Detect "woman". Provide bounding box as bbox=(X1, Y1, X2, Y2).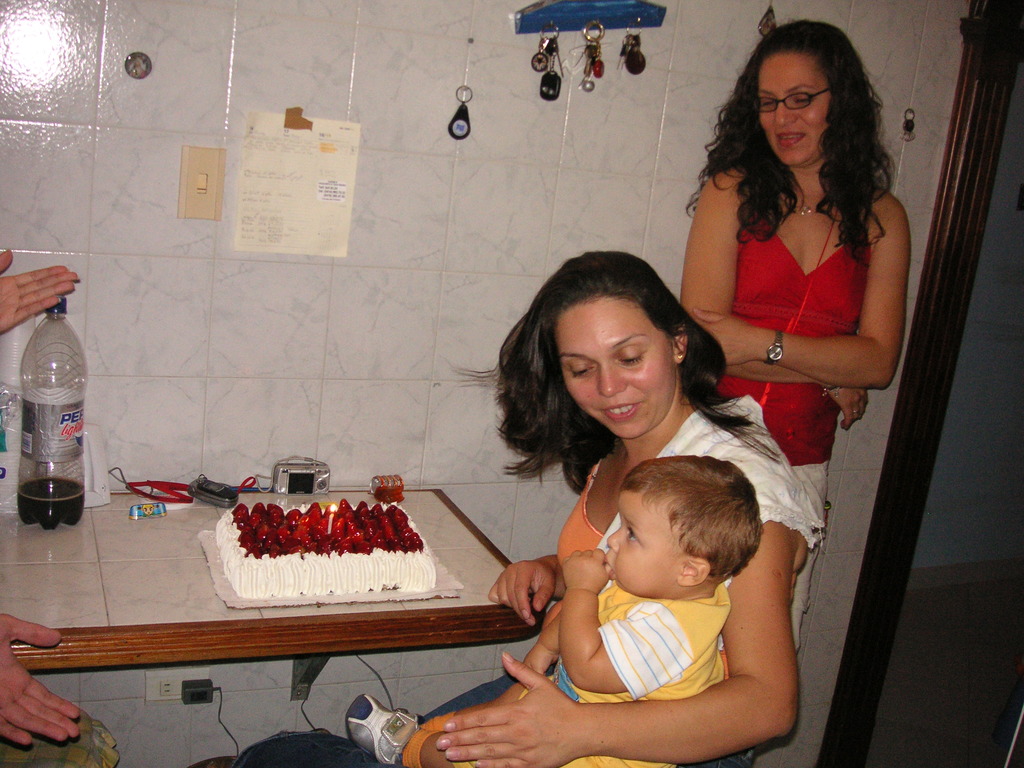
bbox=(672, 39, 915, 635).
